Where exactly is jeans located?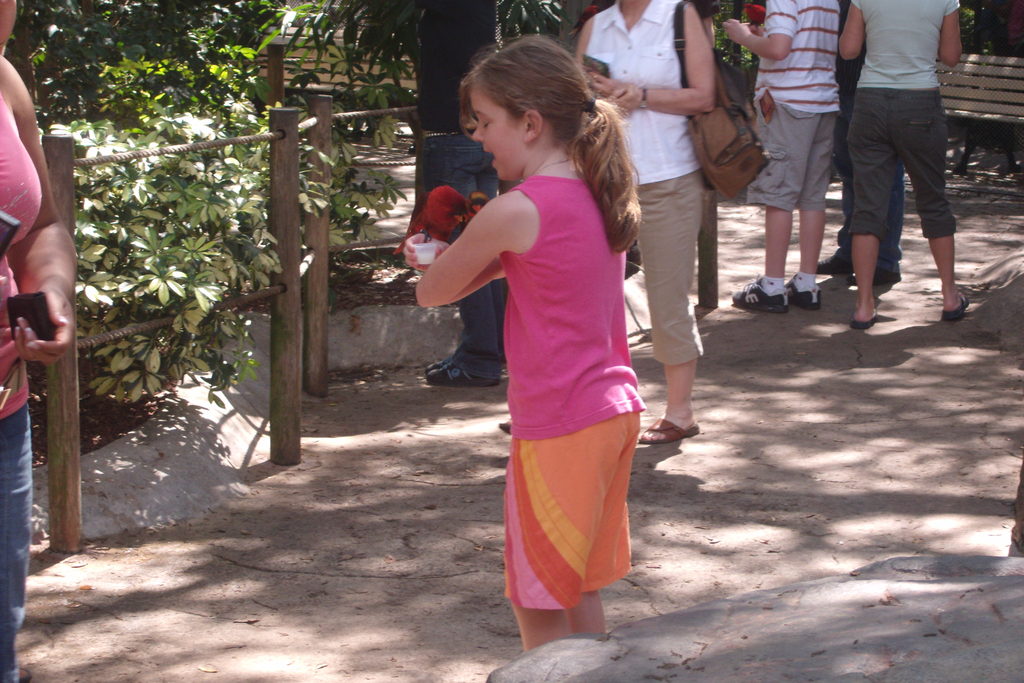
Its bounding box is [826, 86, 901, 263].
